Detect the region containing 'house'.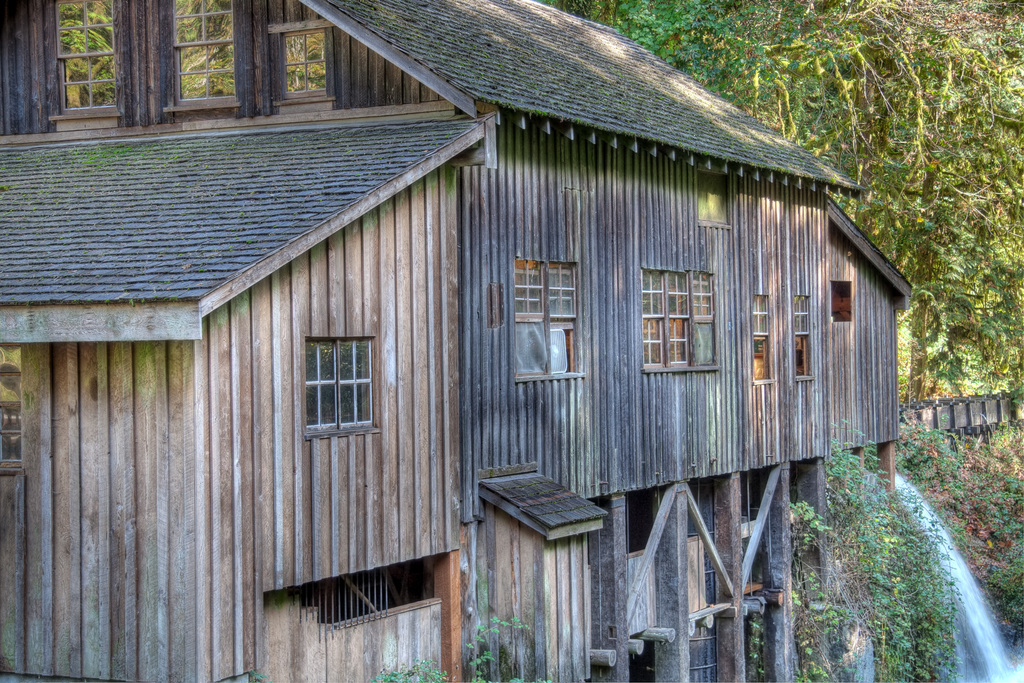
region(0, 0, 913, 682).
